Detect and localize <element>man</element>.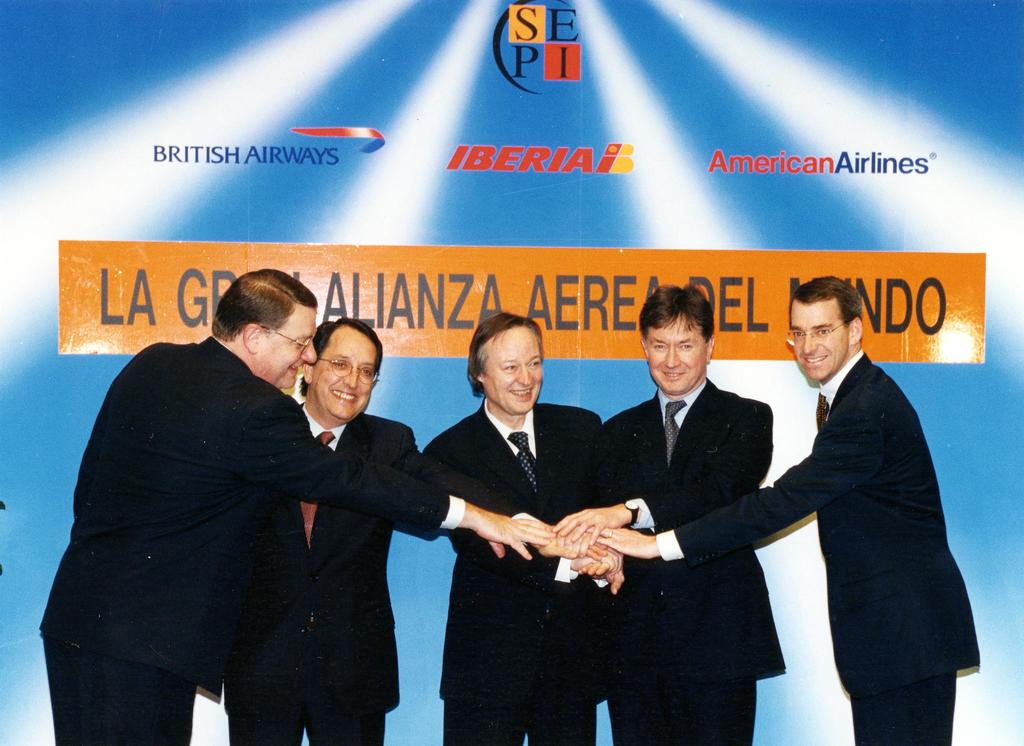
Localized at [42, 263, 551, 745].
